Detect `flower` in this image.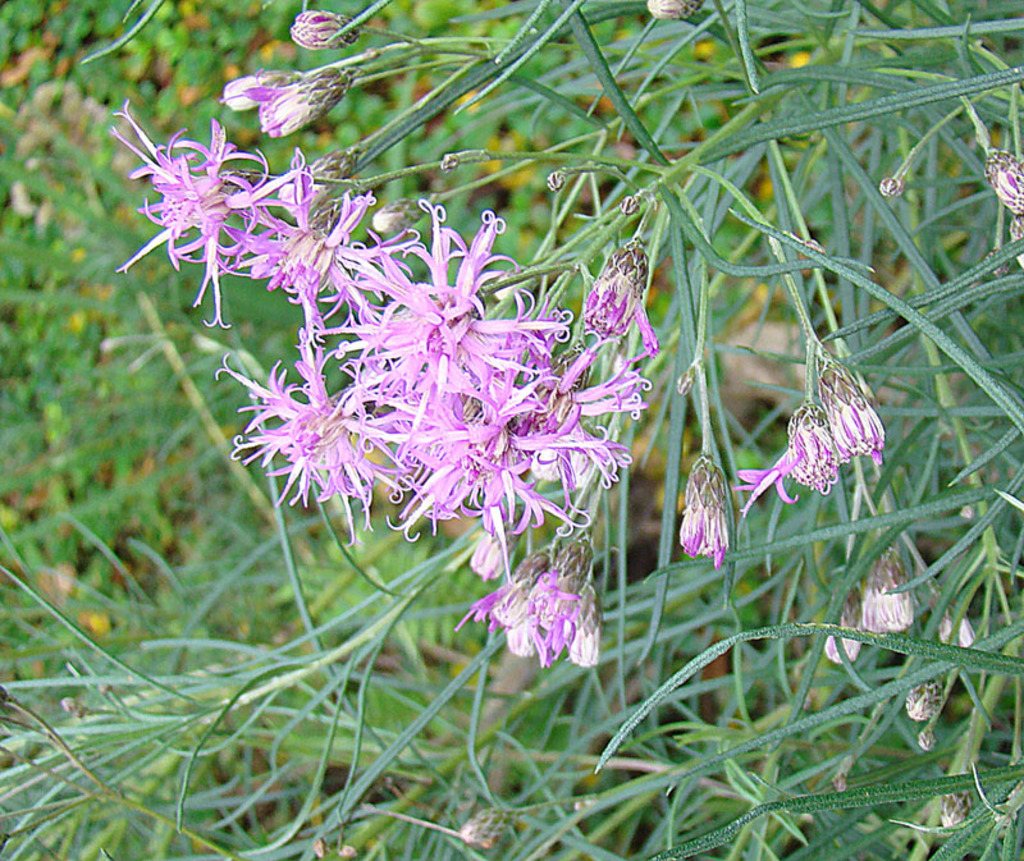
Detection: bbox=[940, 614, 974, 655].
